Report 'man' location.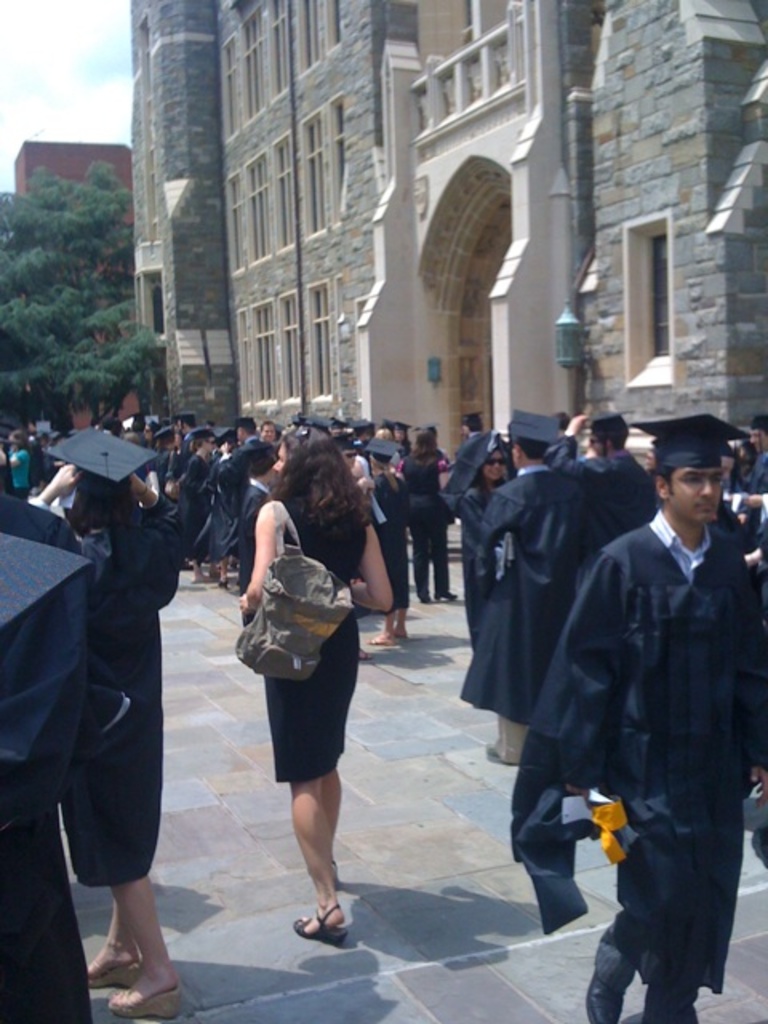
Report: (left=256, top=421, right=277, bottom=440).
